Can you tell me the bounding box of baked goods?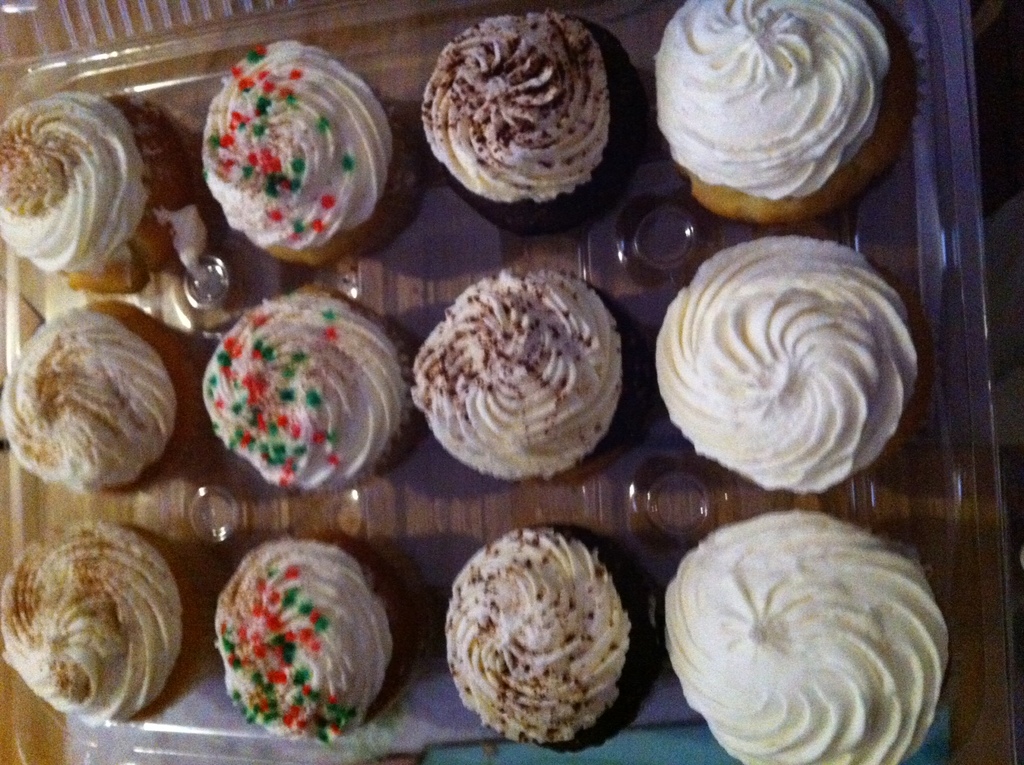
(661, 513, 950, 764).
